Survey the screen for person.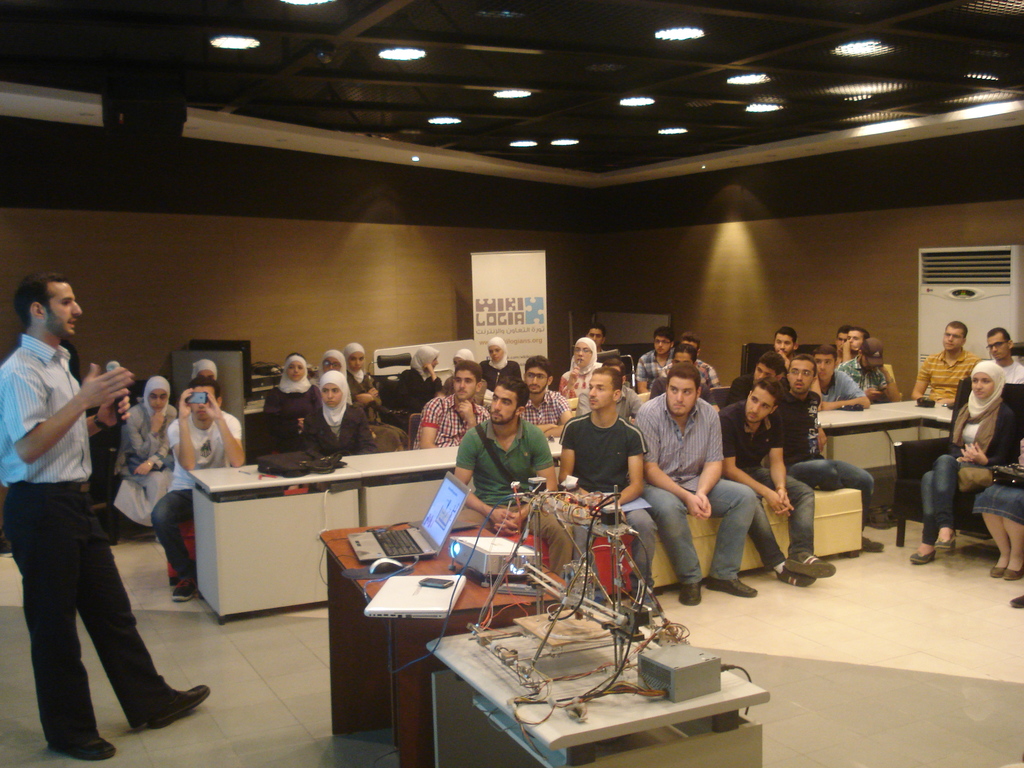
Survey found: box=[916, 319, 979, 406].
